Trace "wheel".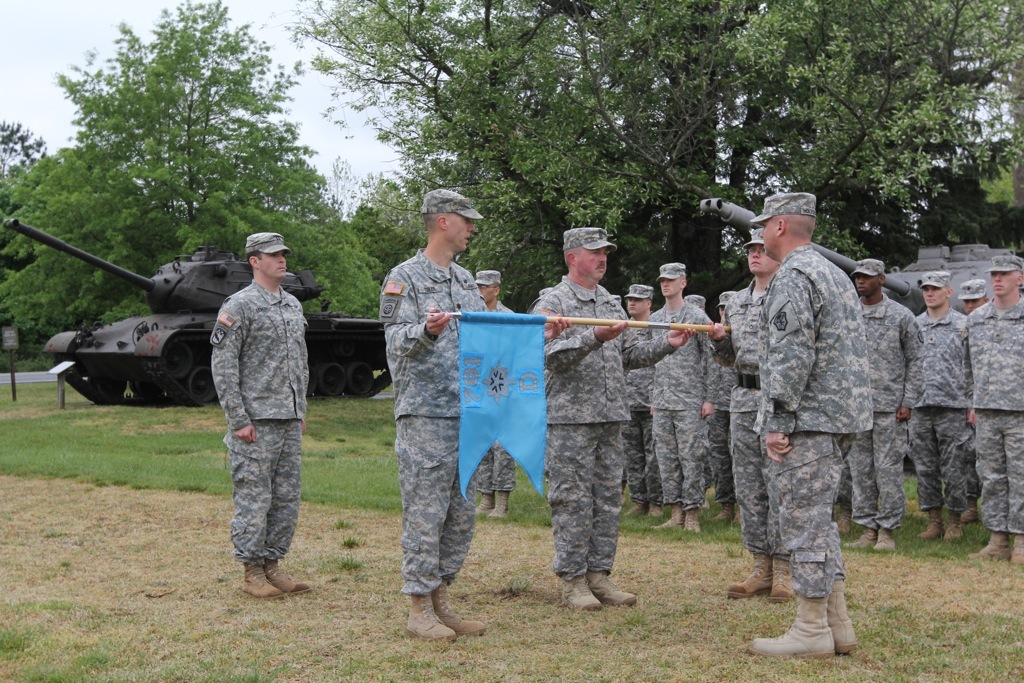
Traced to {"x1": 319, "y1": 364, "x2": 345, "y2": 397}.
